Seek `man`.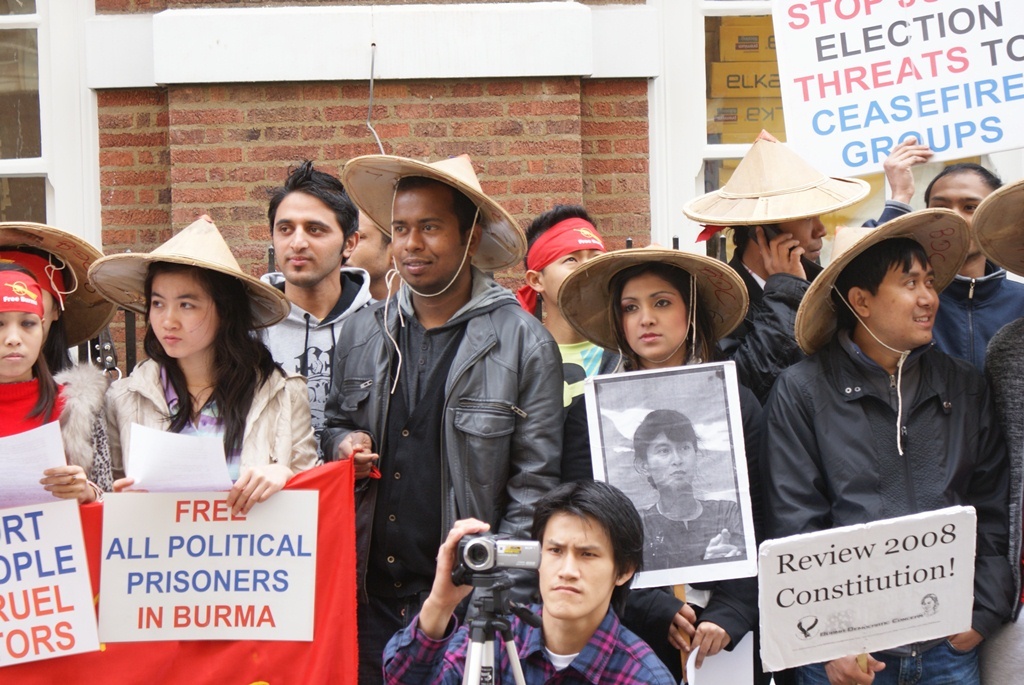
bbox=[318, 151, 567, 684].
